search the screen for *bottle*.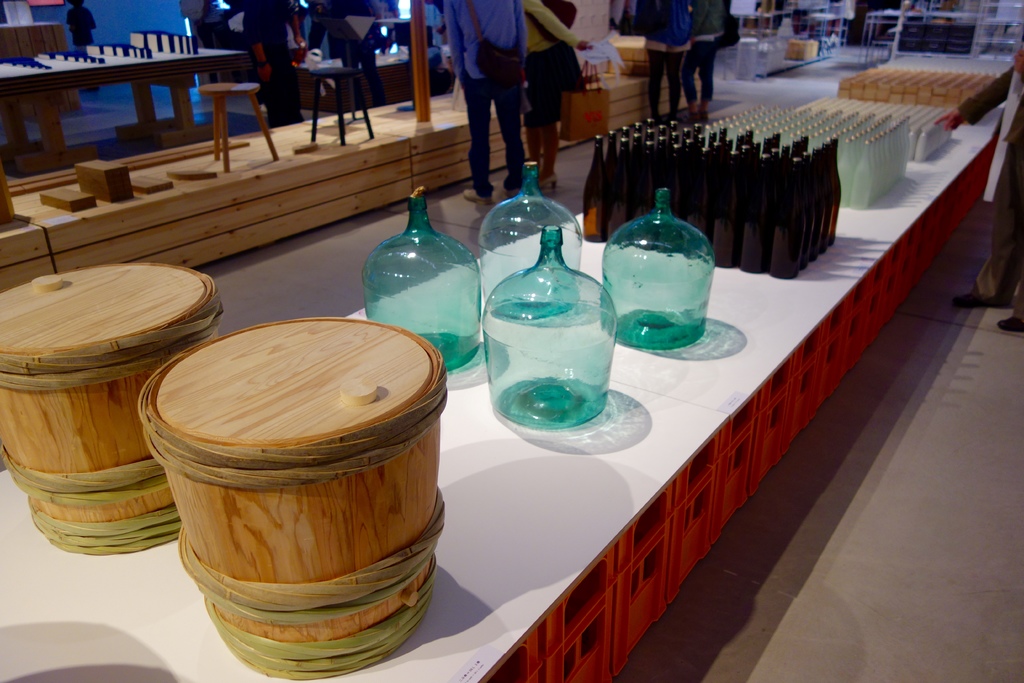
Found at box(767, 149, 784, 197).
